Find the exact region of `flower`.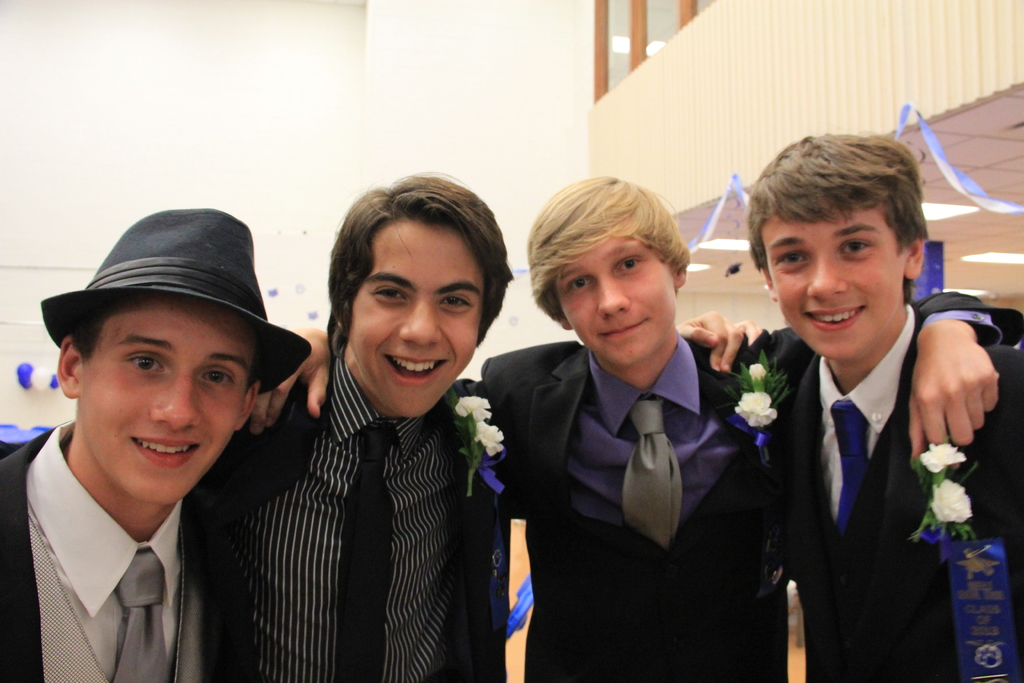
Exact region: {"left": 475, "top": 420, "right": 510, "bottom": 457}.
